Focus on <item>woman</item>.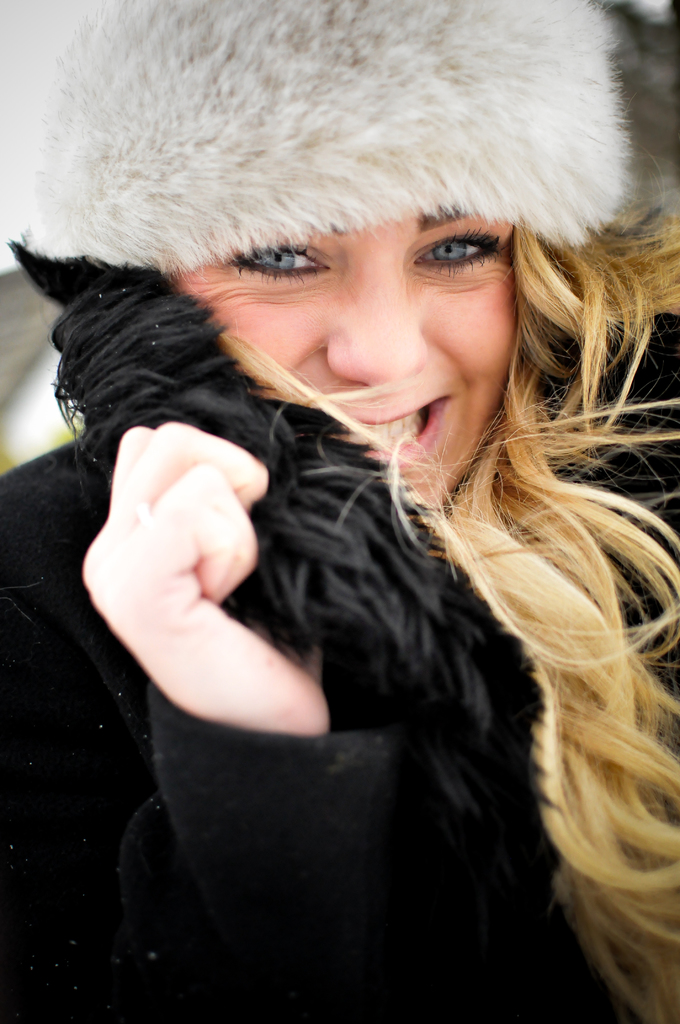
Focused at box=[46, 61, 678, 1007].
